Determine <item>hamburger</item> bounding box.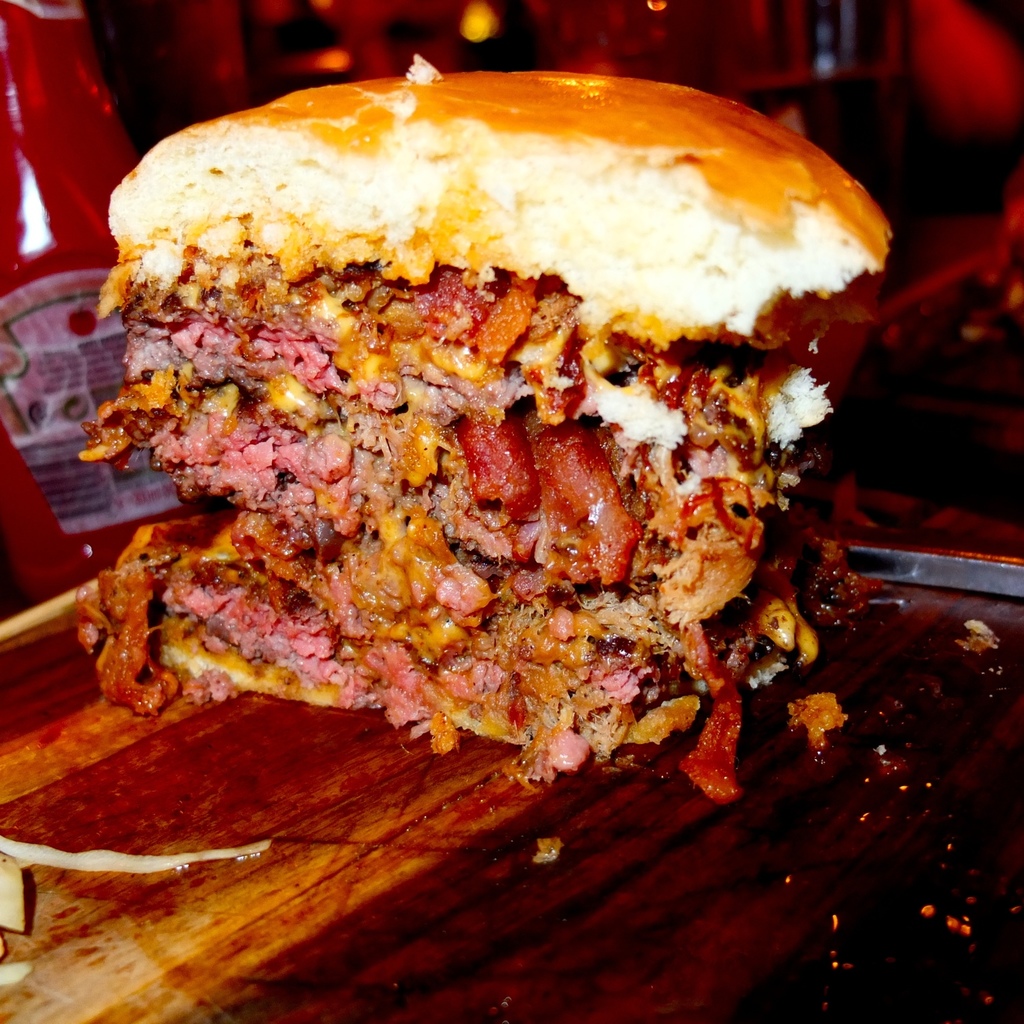
Determined: box(81, 53, 895, 806).
